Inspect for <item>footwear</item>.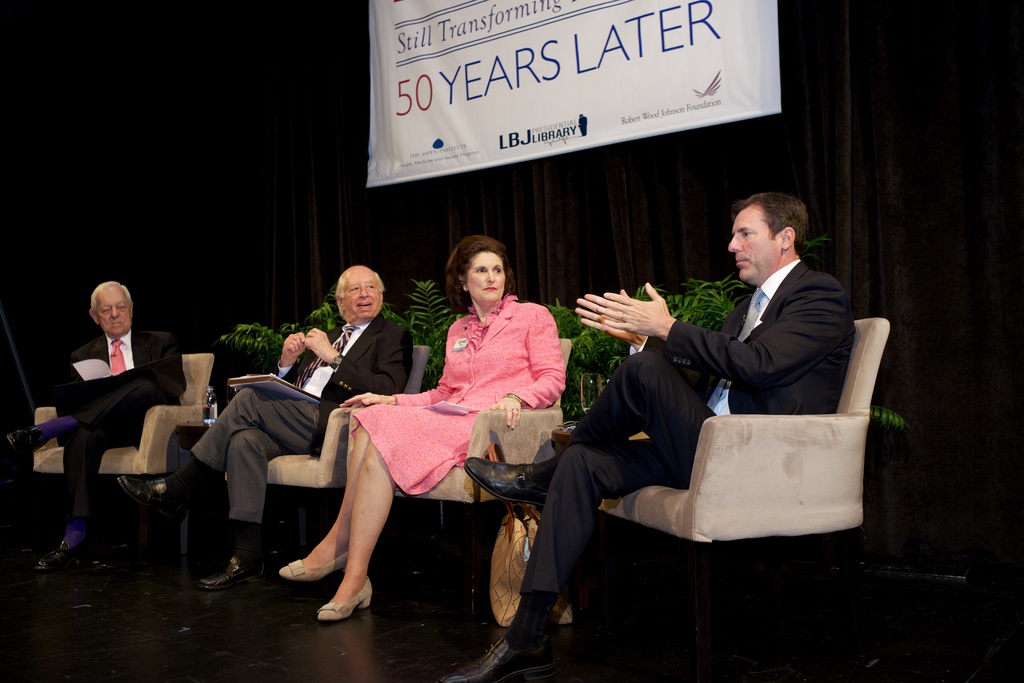
Inspection: (465,460,546,507).
